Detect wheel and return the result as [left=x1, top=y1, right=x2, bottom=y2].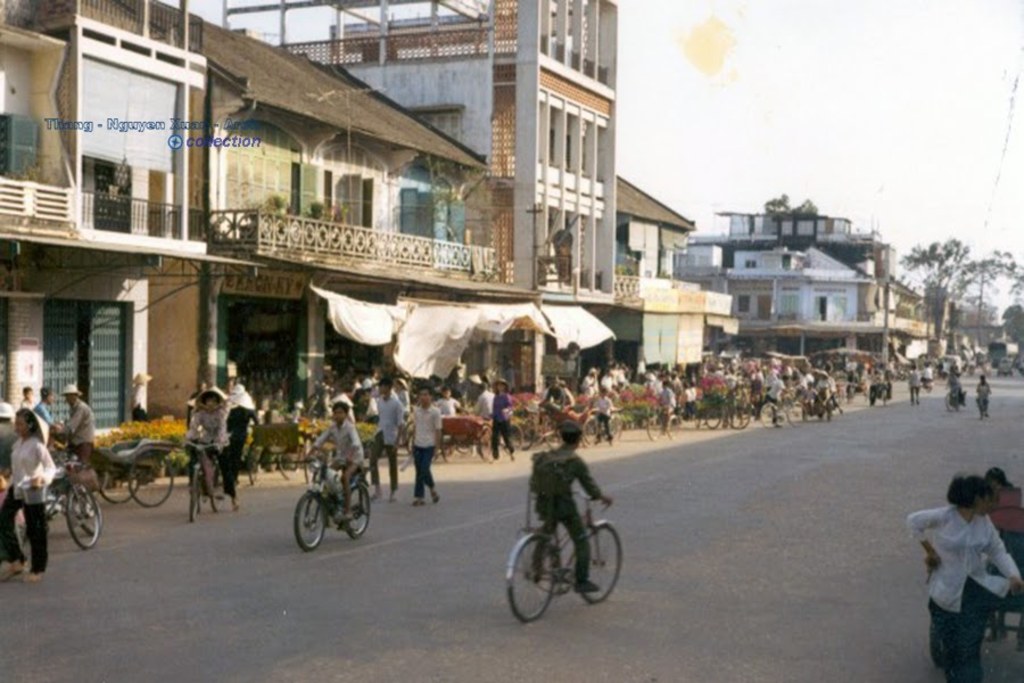
[left=581, top=414, right=604, bottom=451].
